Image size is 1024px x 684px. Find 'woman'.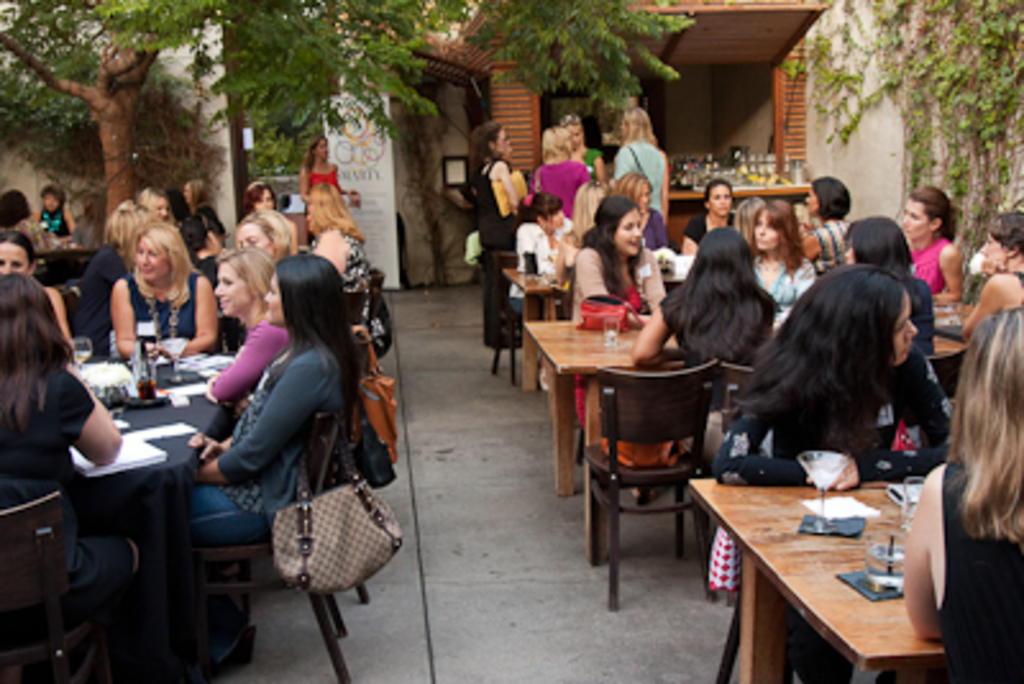
{"x1": 207, "y1": 246, "x2": 294, "y2": 407}.
